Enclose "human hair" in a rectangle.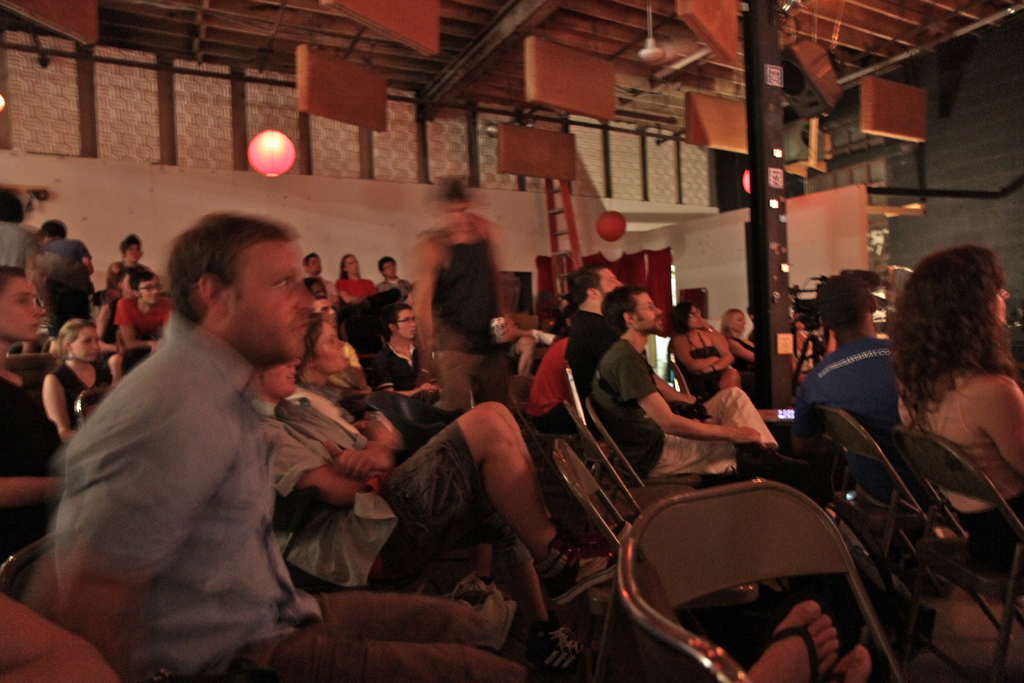
bbox=[42, 220, 68, 240].
